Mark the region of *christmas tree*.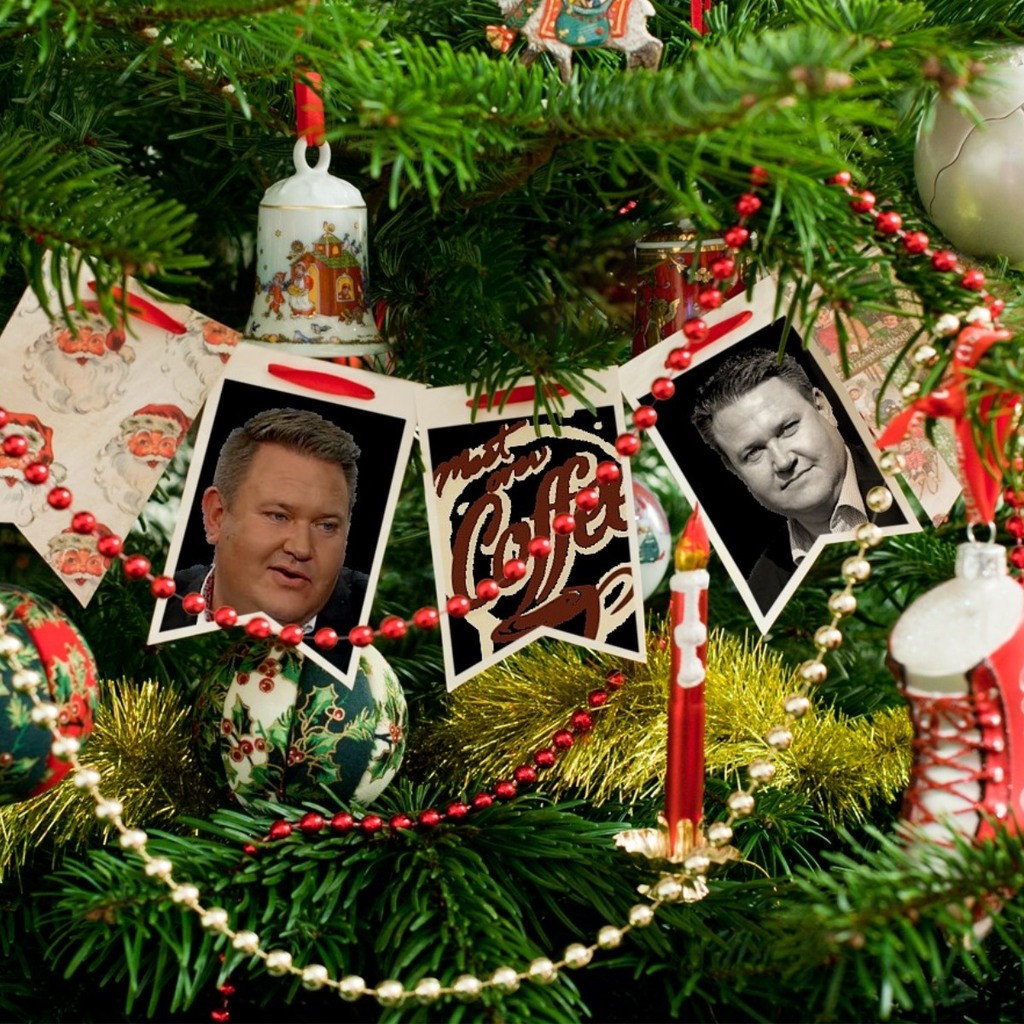
Region: [x1=0, y1=0, x2=1023, y2=1023].
